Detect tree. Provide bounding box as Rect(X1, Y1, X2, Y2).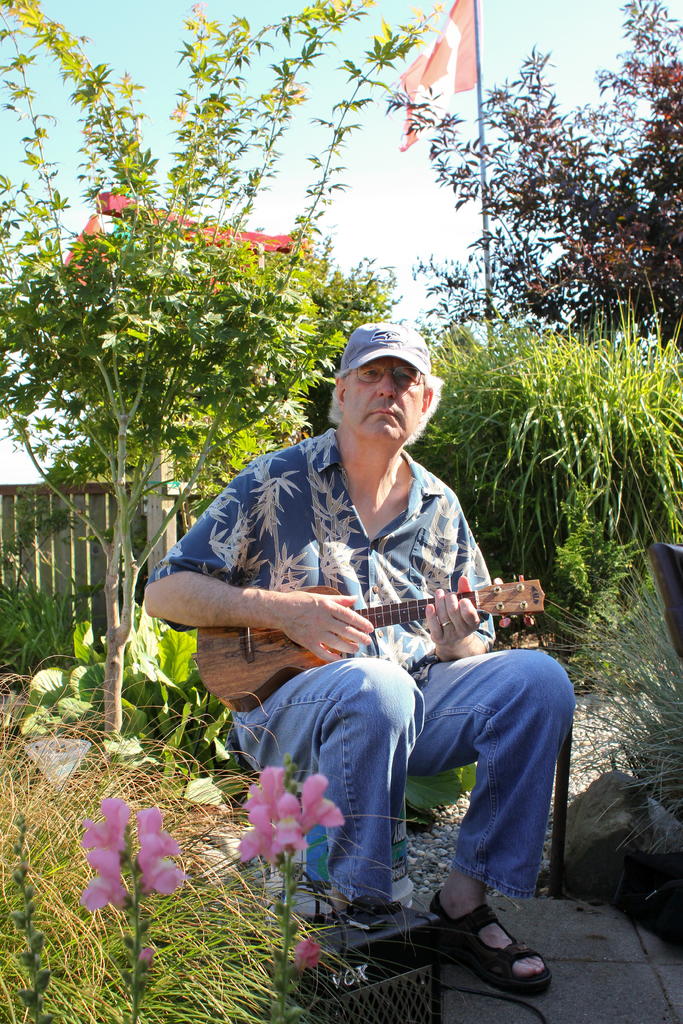
Rect(407, 4, 682, 349).
